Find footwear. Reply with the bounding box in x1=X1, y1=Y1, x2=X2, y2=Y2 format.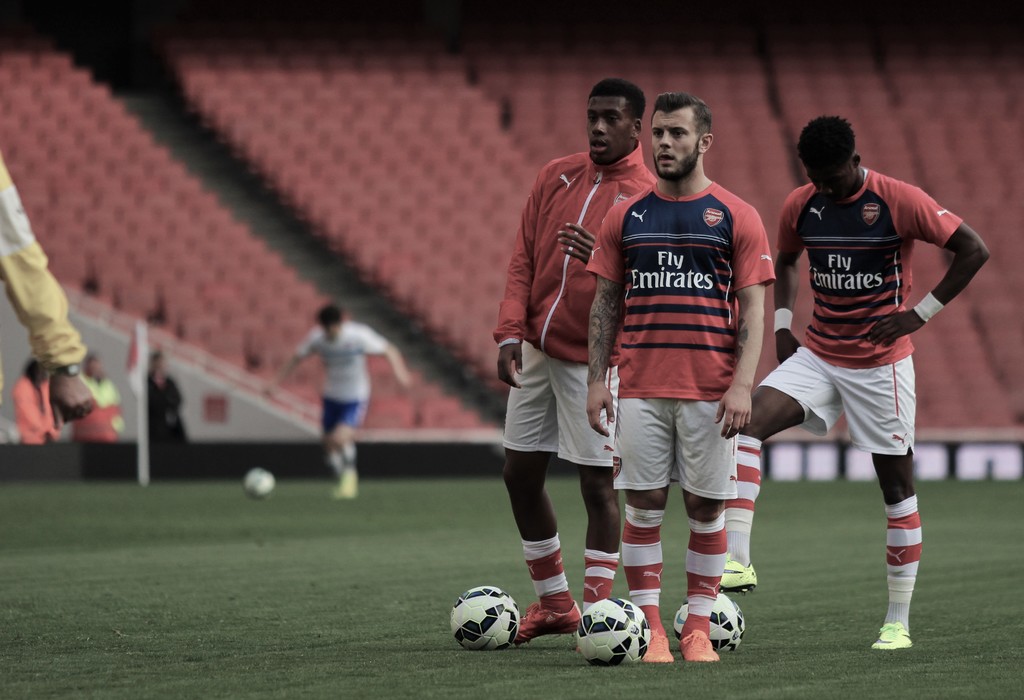
x1=717, y1=550, x2=758, y2=591.
